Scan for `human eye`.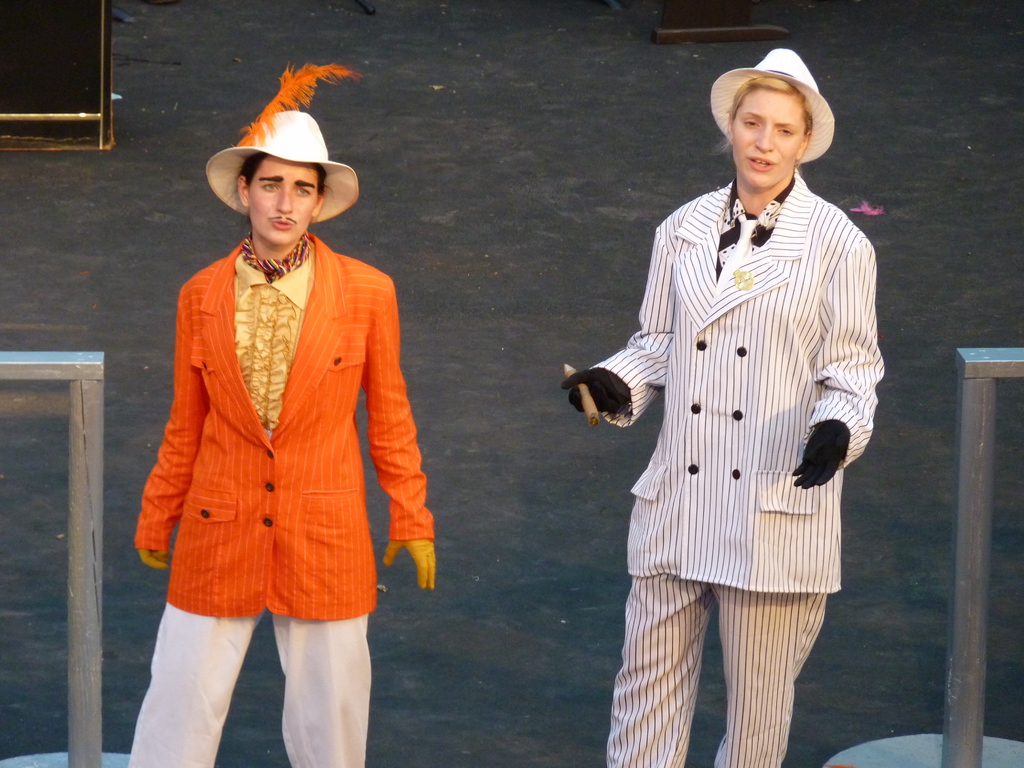
Scan result: locate(293, 182, 312, 198).
